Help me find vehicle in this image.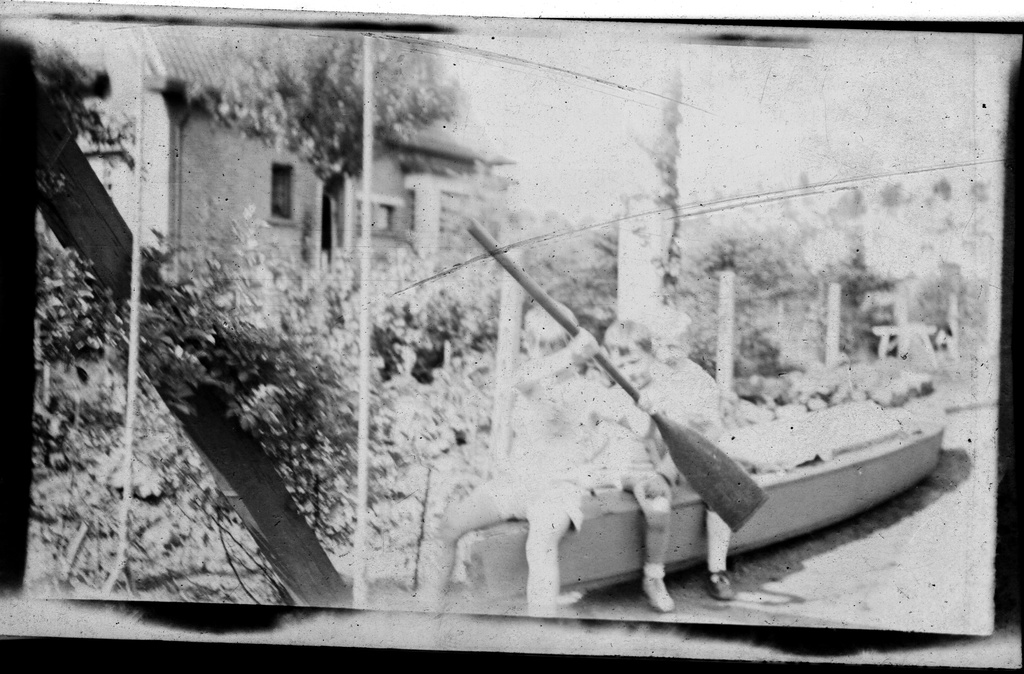
Found it: left=72, top=69, right=975, bottom=673.
